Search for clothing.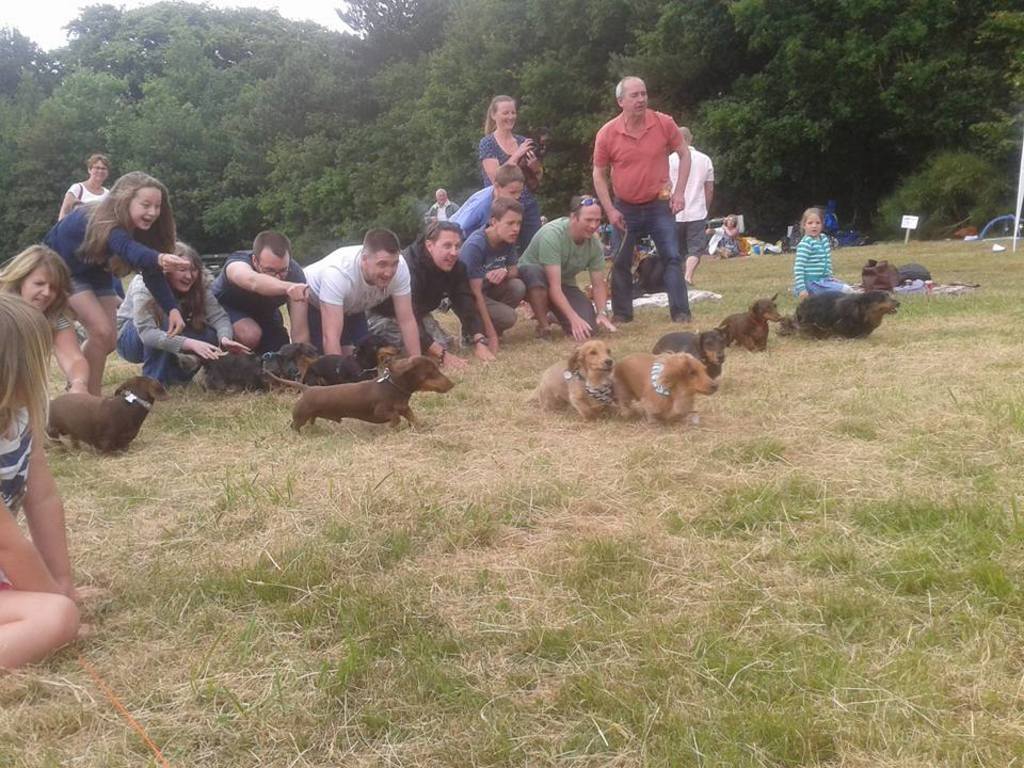
Found at left=666, top=149, right=716, bottom=253.
